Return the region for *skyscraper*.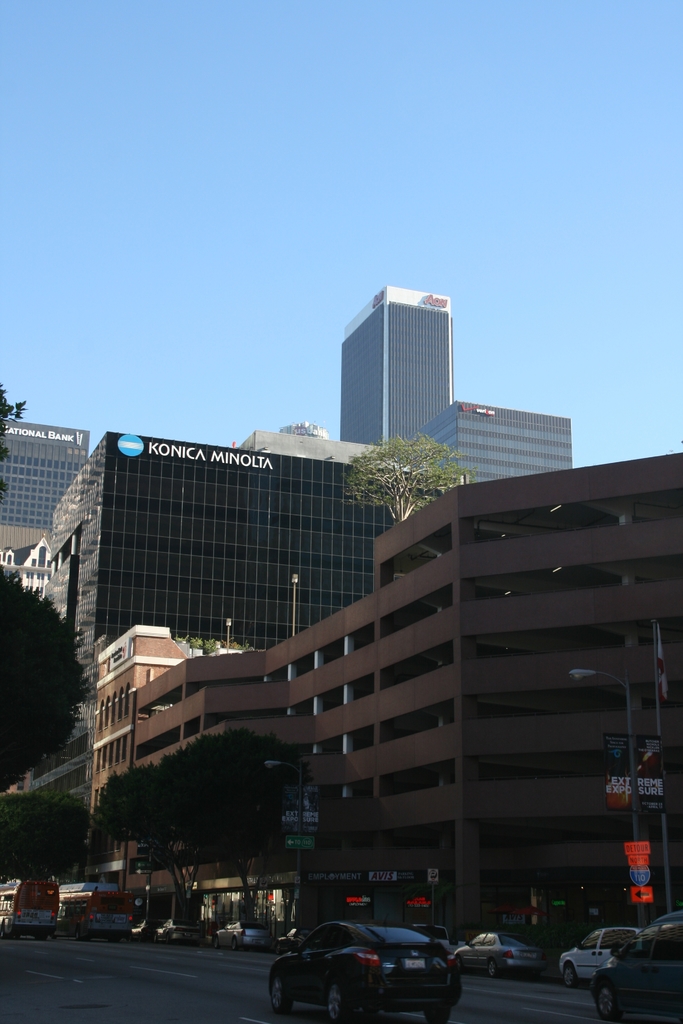
crop(0, 428, 470, 652).
